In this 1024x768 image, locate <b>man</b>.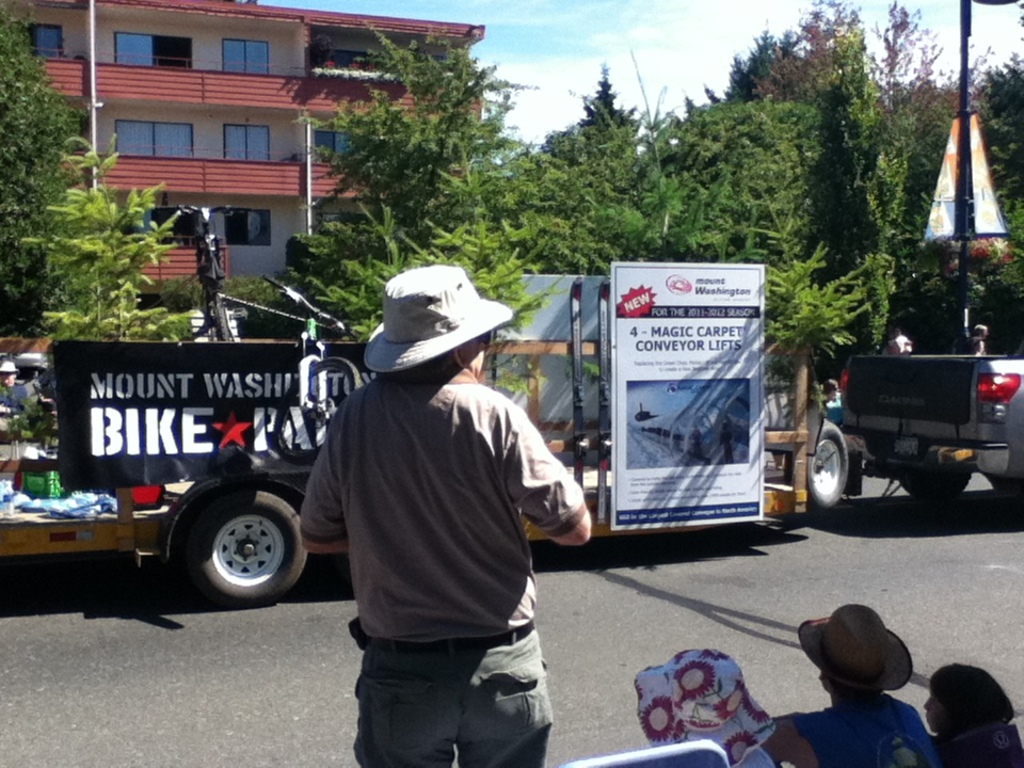
Bounding box: <bbox>757, 601, 933, 767</bbox>.
